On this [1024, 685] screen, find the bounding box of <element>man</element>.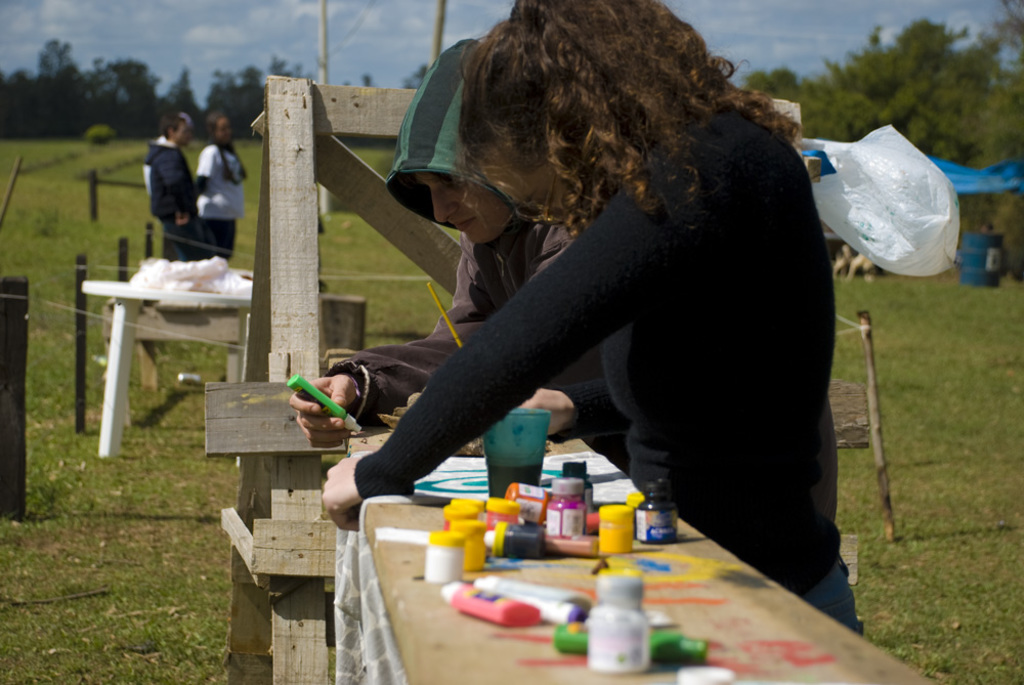
Bounding box: 295:35:612:443.
